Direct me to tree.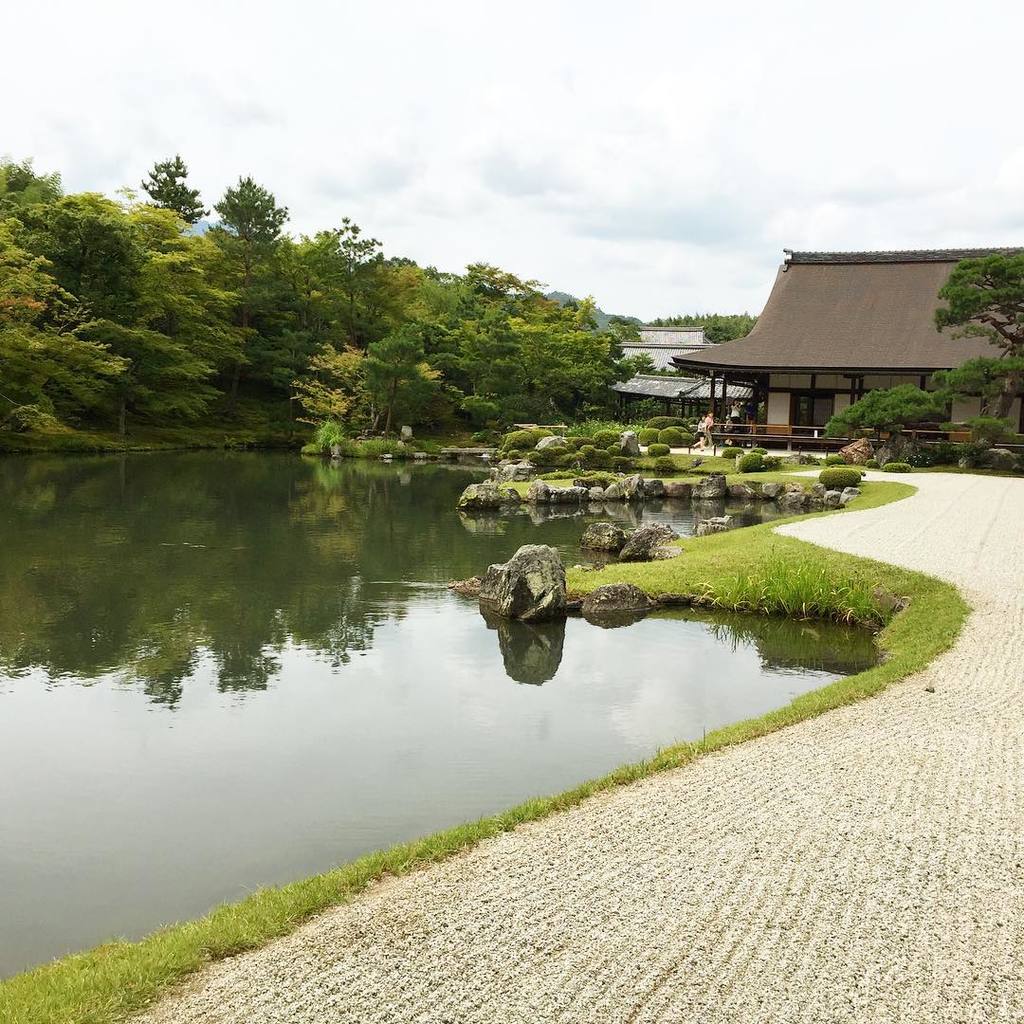
Direction: 385/250/450/312.
